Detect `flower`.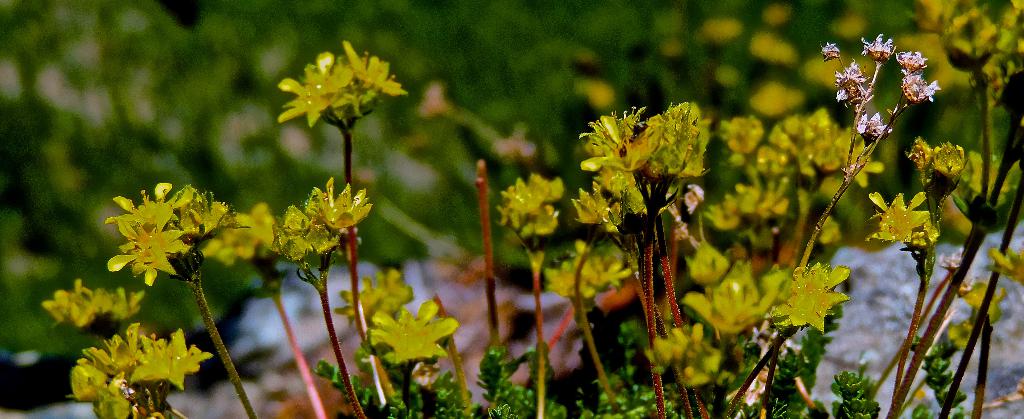
Detected at region(803, 47, 876, 85).
